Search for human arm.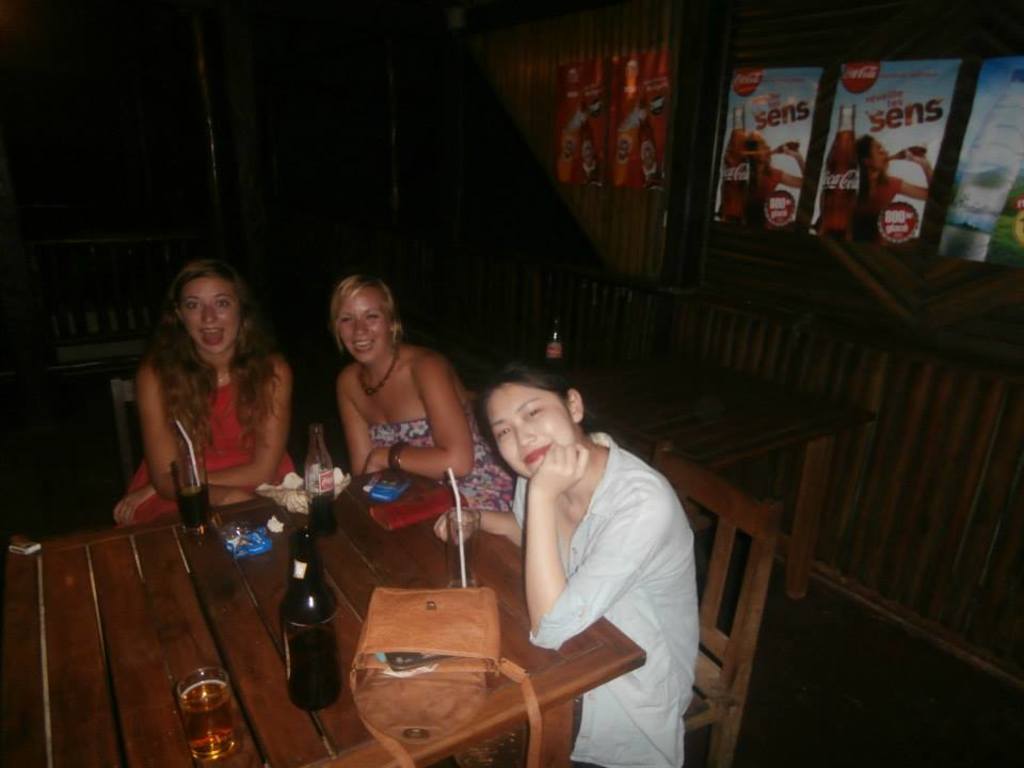
Found at 115, 356, 292, 529.
